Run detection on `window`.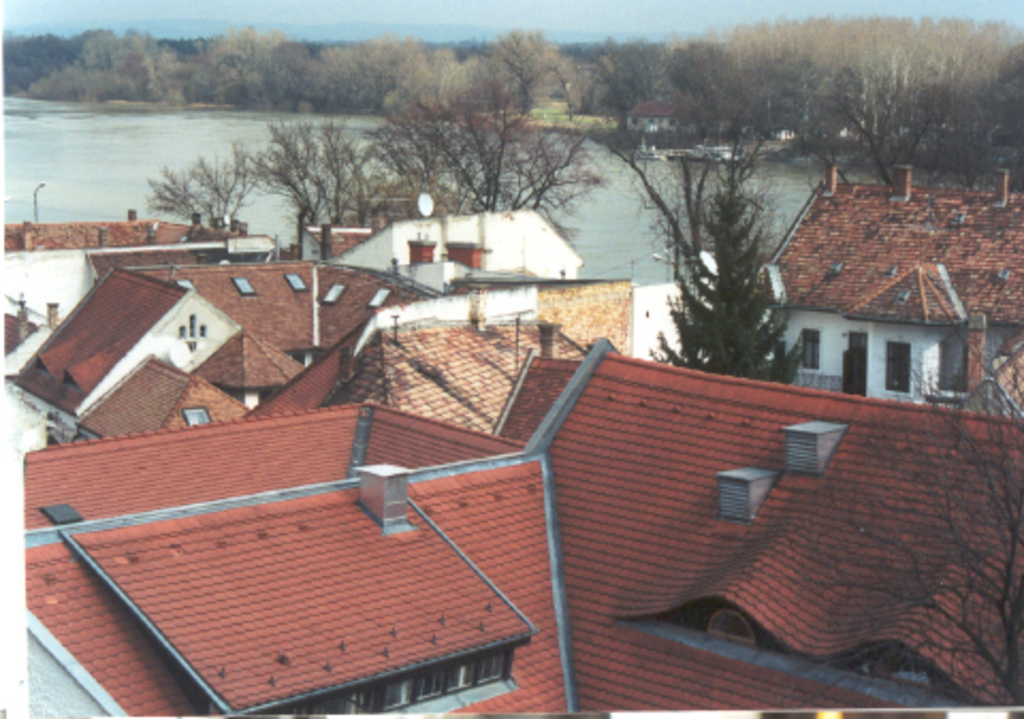
Result: 892/339/907/390.
